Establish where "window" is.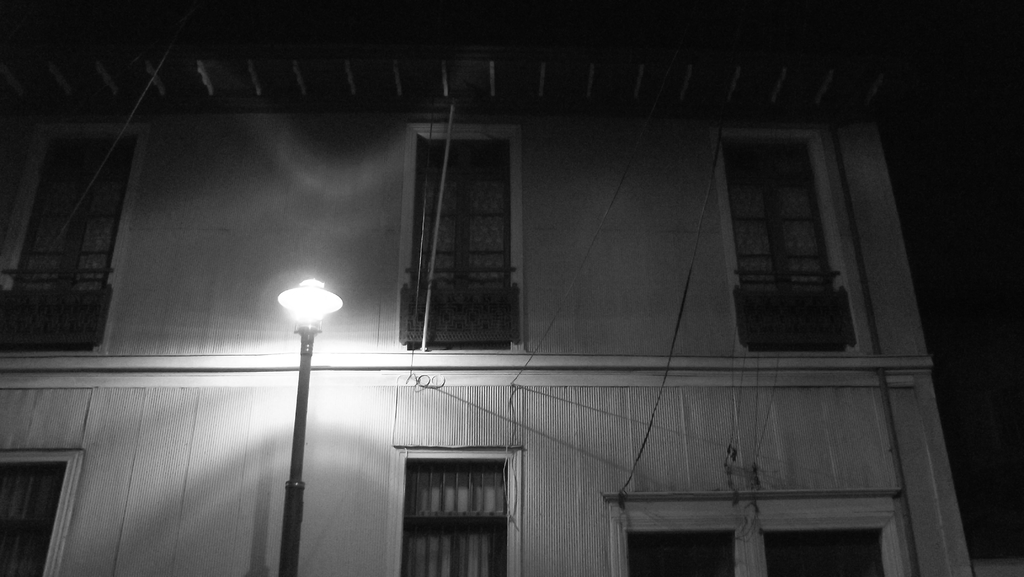
Established at x1=627 y1=530 x2=735 y2=576.
